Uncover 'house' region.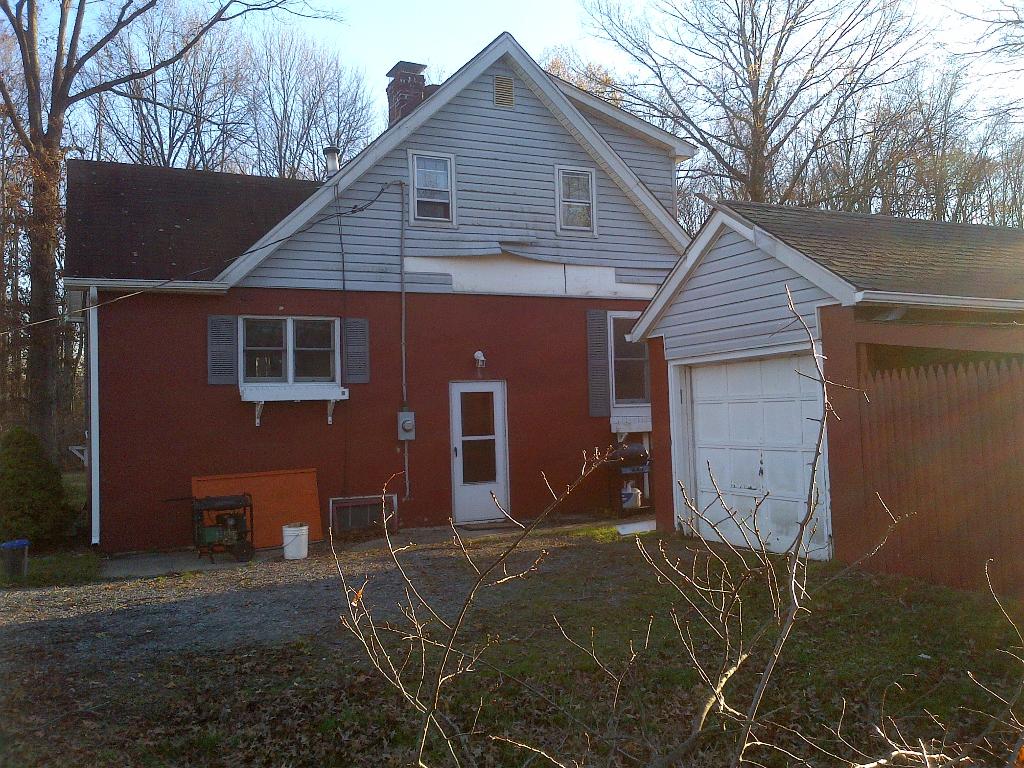
Uncovered: box(64, 31, 698, 557).
